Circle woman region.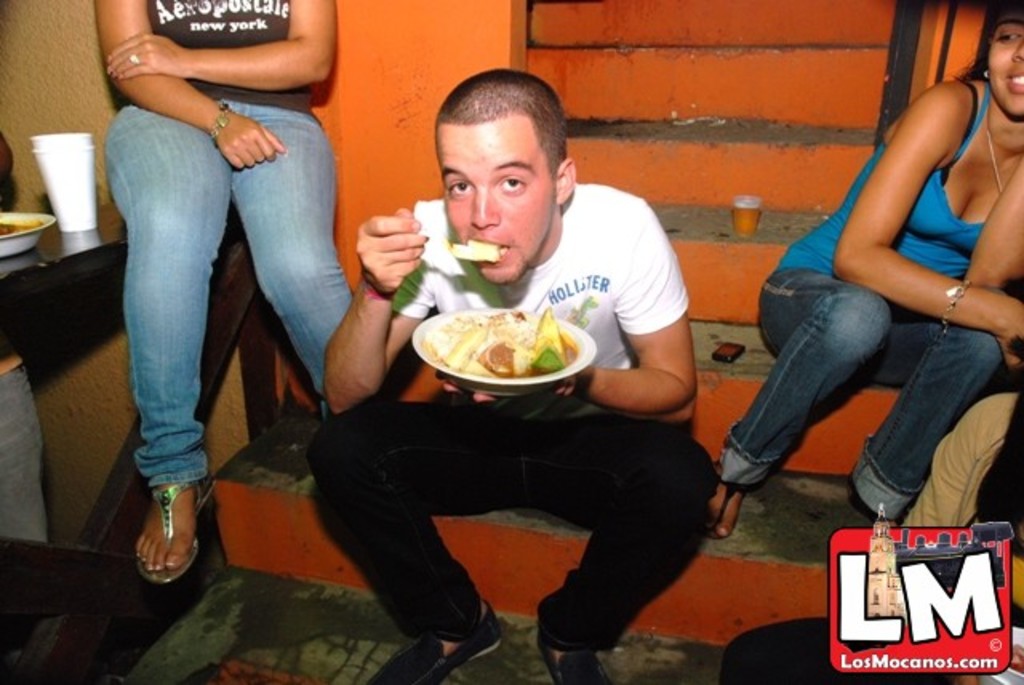
Region: bbox=(736, 0, 1008, 563).
